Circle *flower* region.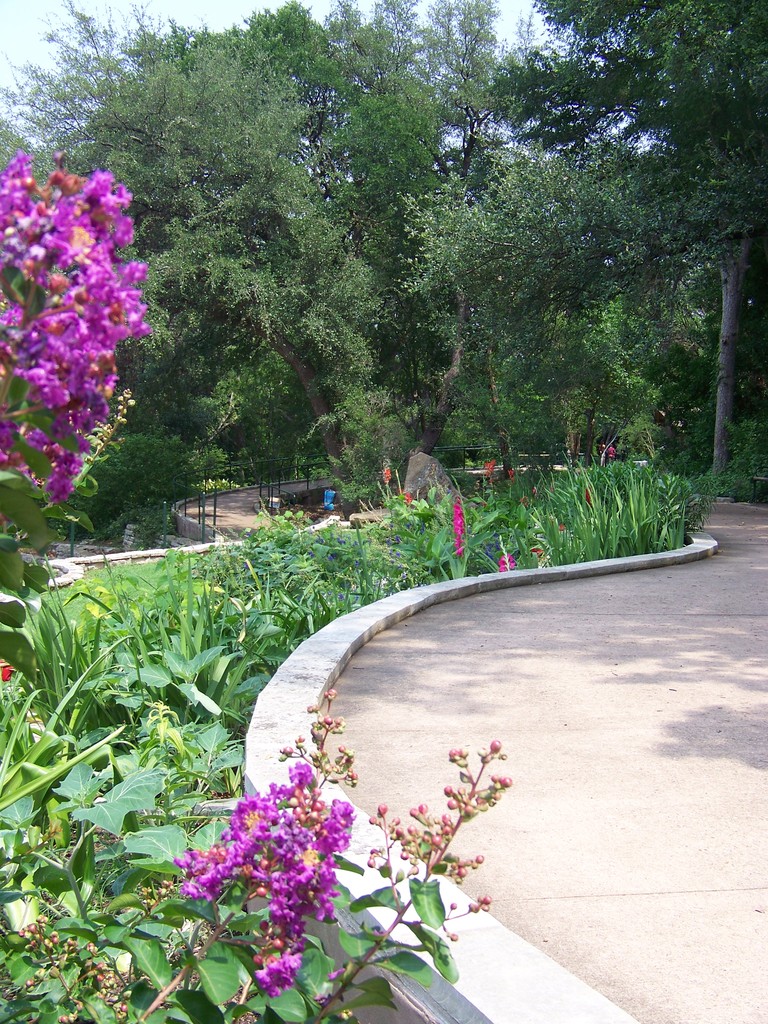
Region: 497:552:513:569.
